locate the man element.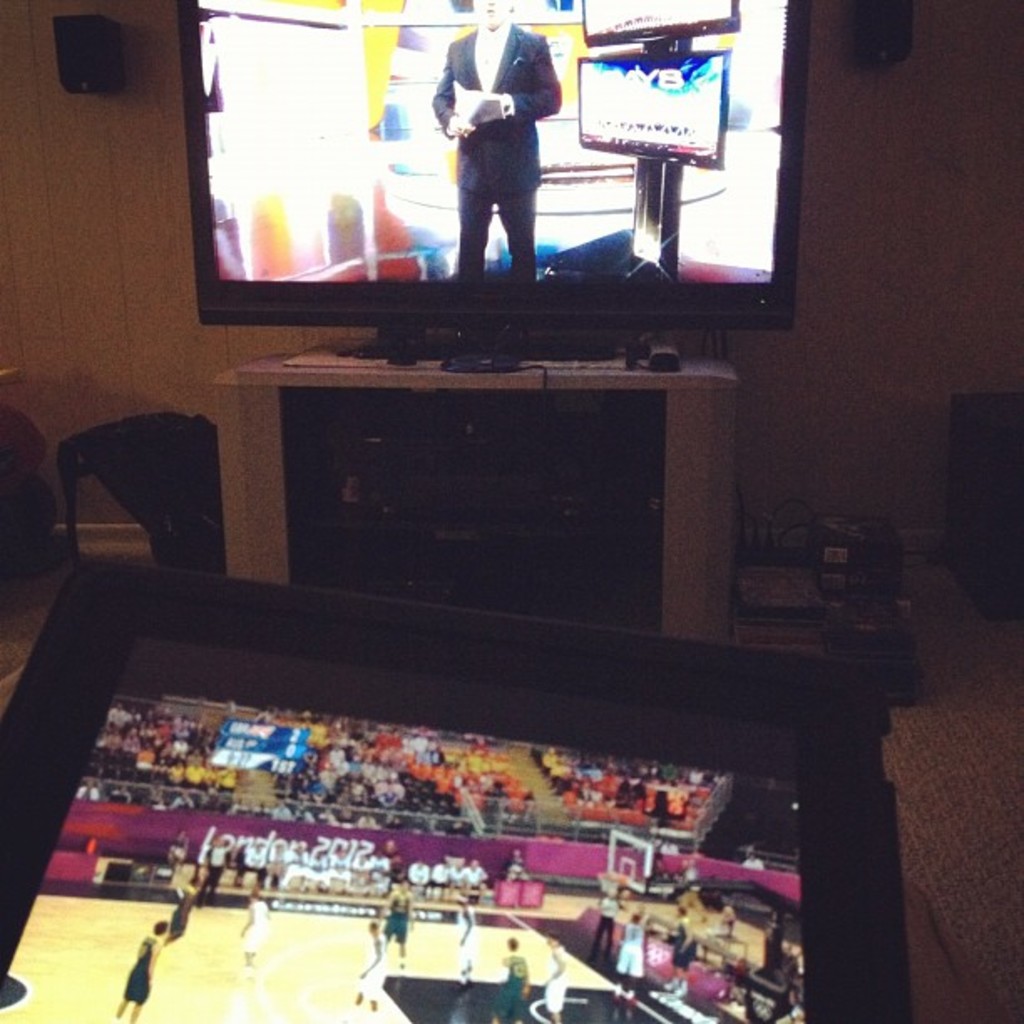
Element bbox: (112,922,167,1022).
